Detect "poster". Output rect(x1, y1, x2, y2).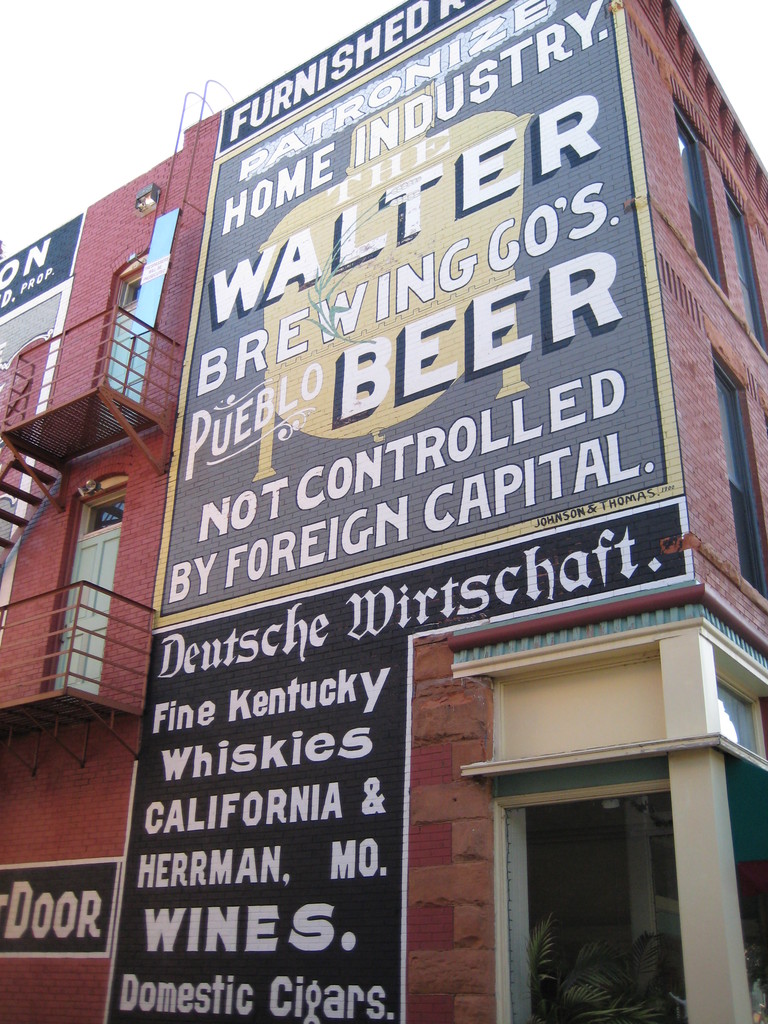
rect(104, 502, 701, 1022).
